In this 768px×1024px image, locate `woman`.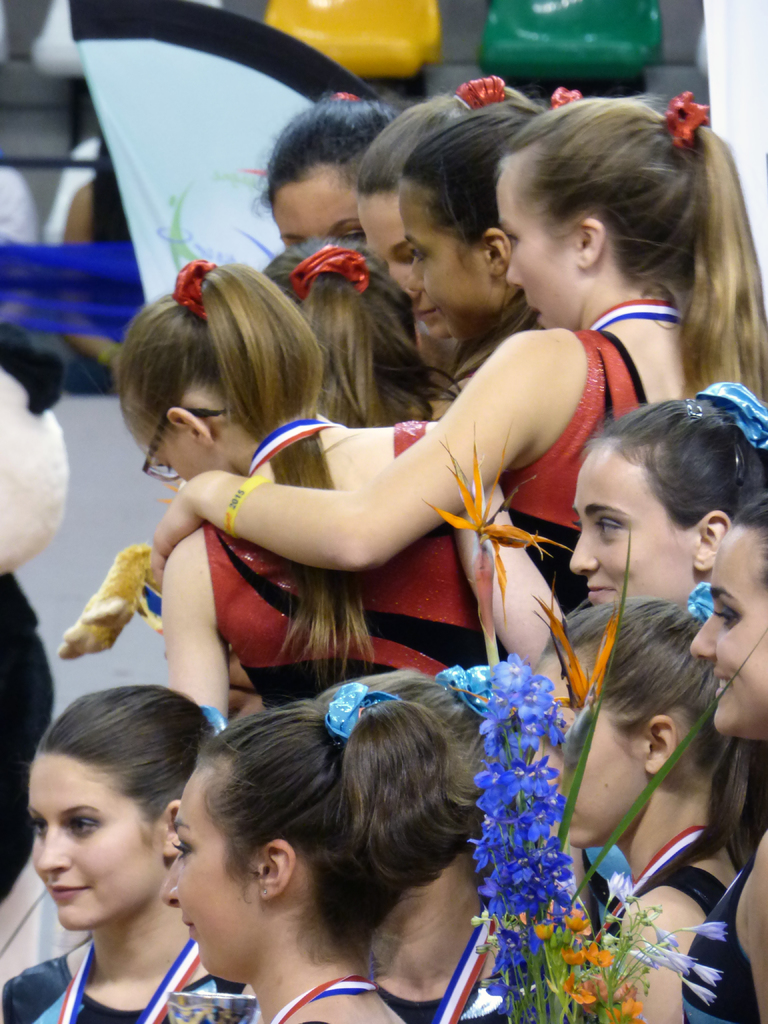
Bounding box: (250,239,448,433).
